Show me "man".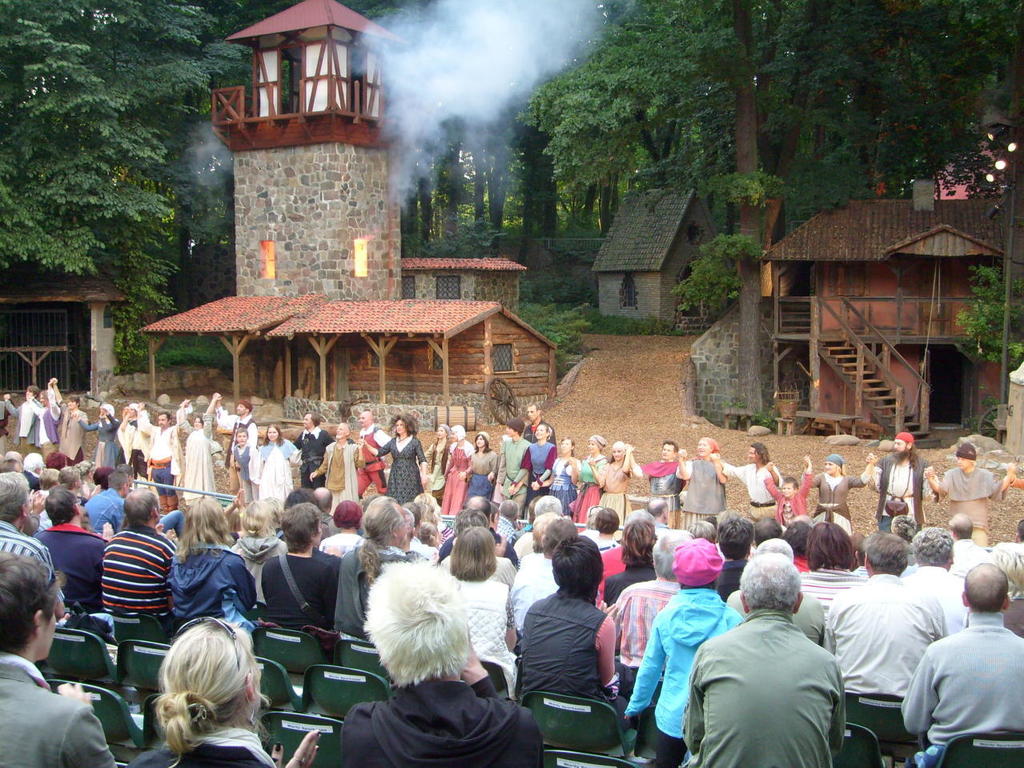
"man" is here: box(628, 432, 709, 517).
